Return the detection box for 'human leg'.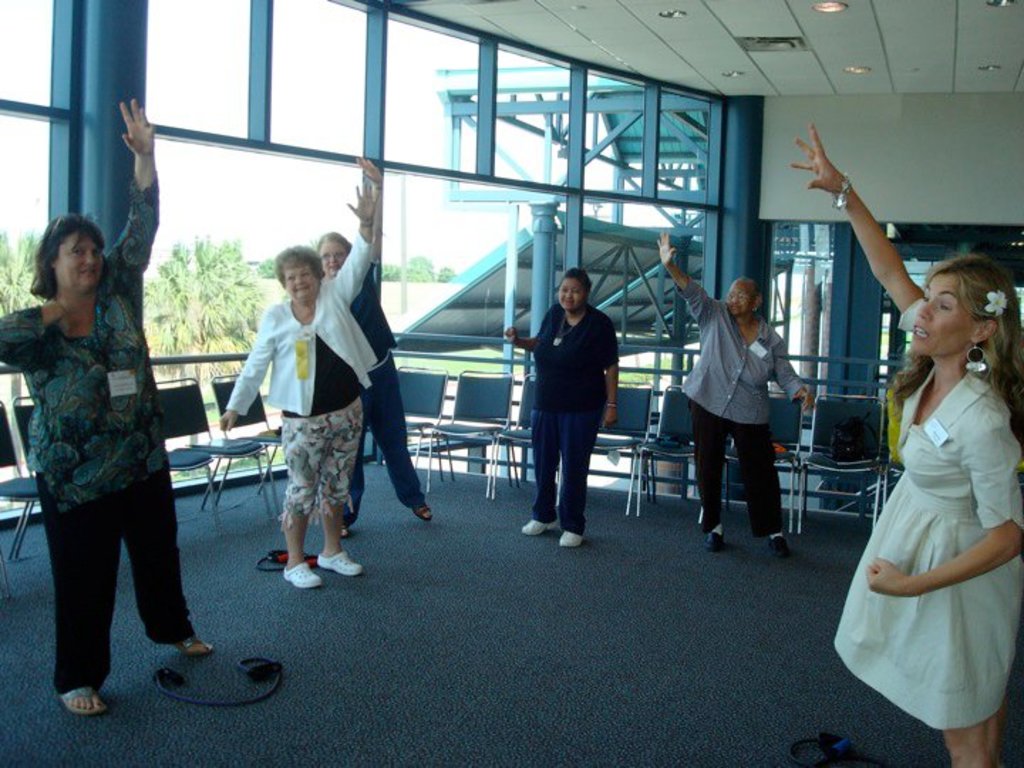
BBox(313, 393, 358, 570).
